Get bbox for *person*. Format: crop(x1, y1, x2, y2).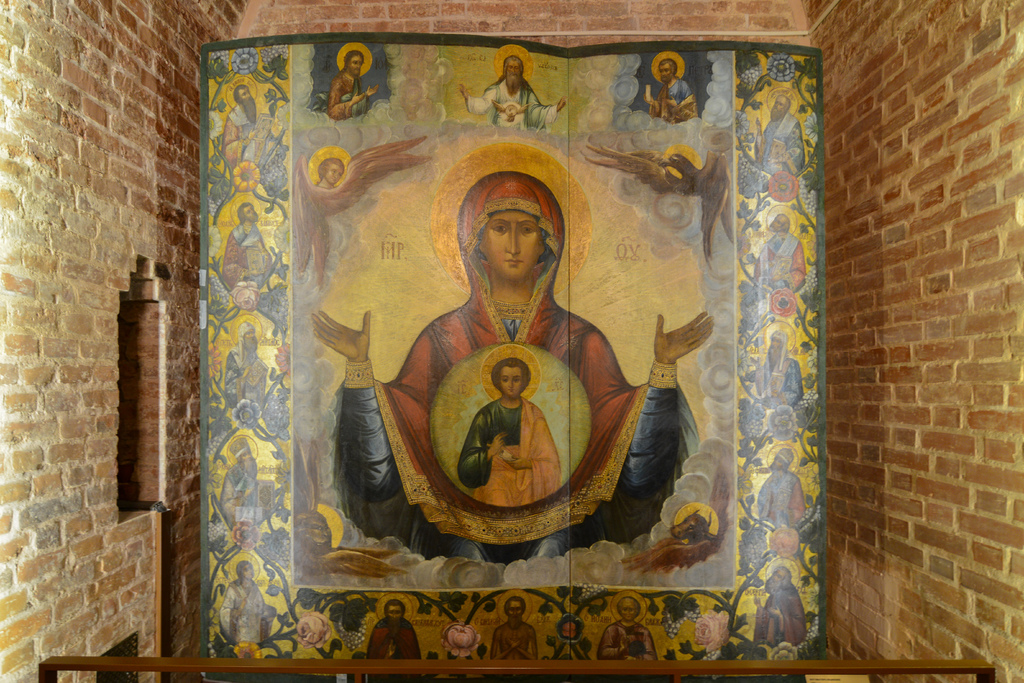
crop(455, 52, 572, 129).
